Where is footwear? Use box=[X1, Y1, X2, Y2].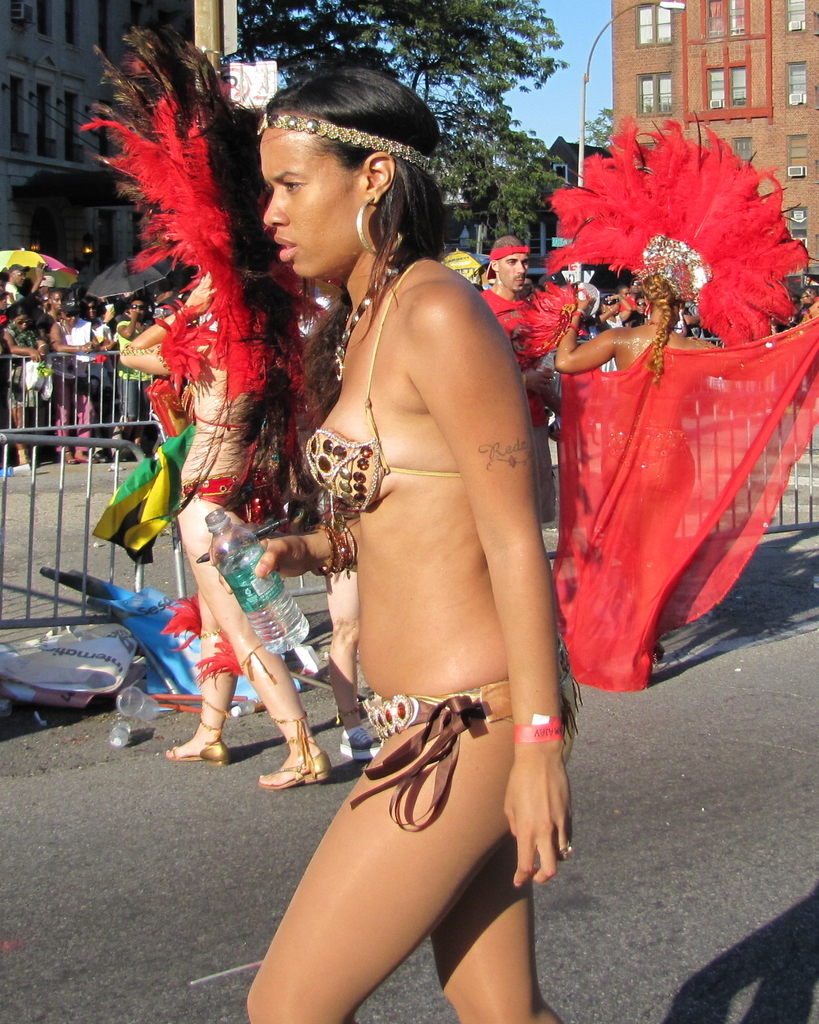
box=[337, 726, 382, 759].
